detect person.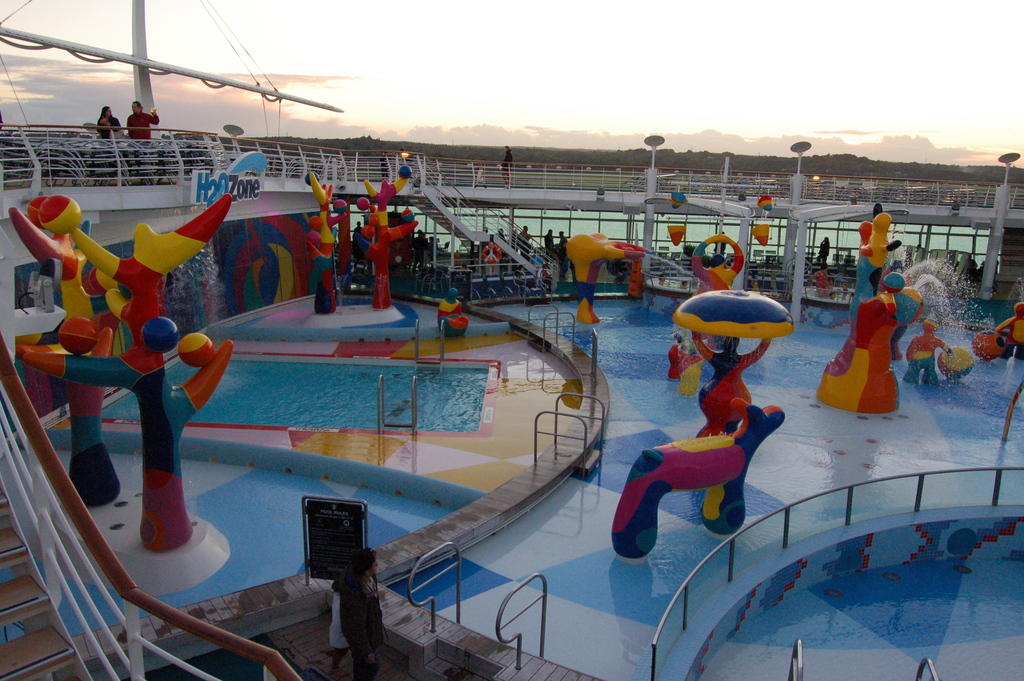
Detected at select_region(92, 100, 132, 143).
